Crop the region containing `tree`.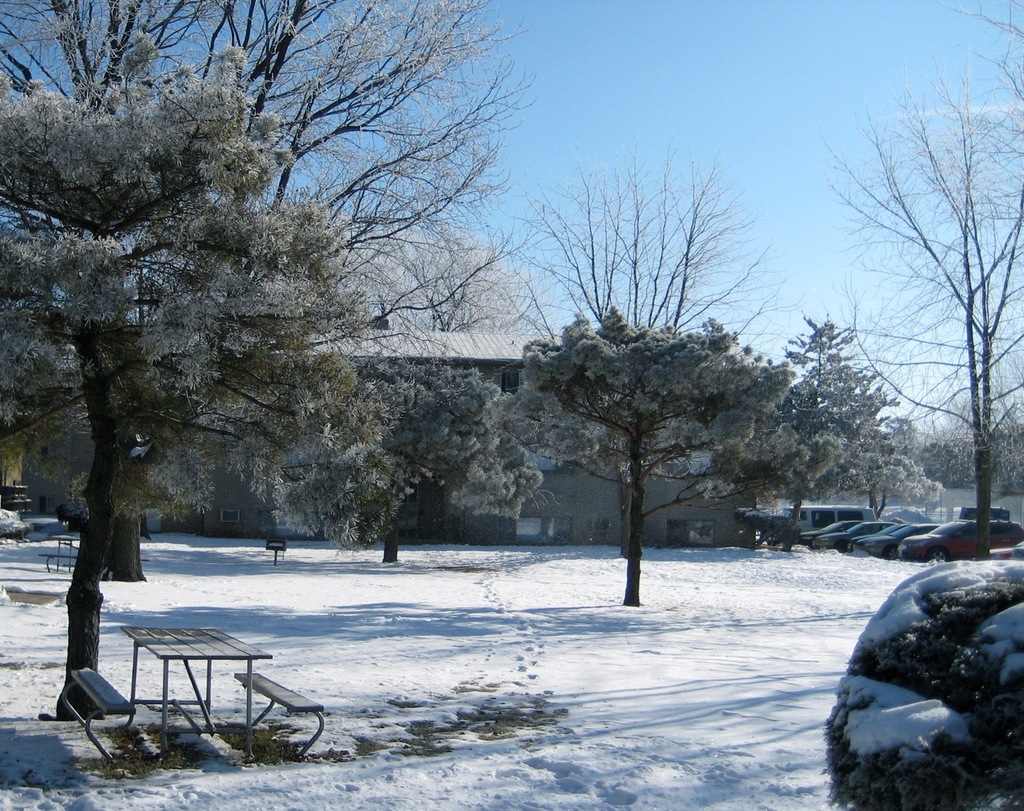
Crop region: x1=0, y1=0, x2=534, y2=725.
